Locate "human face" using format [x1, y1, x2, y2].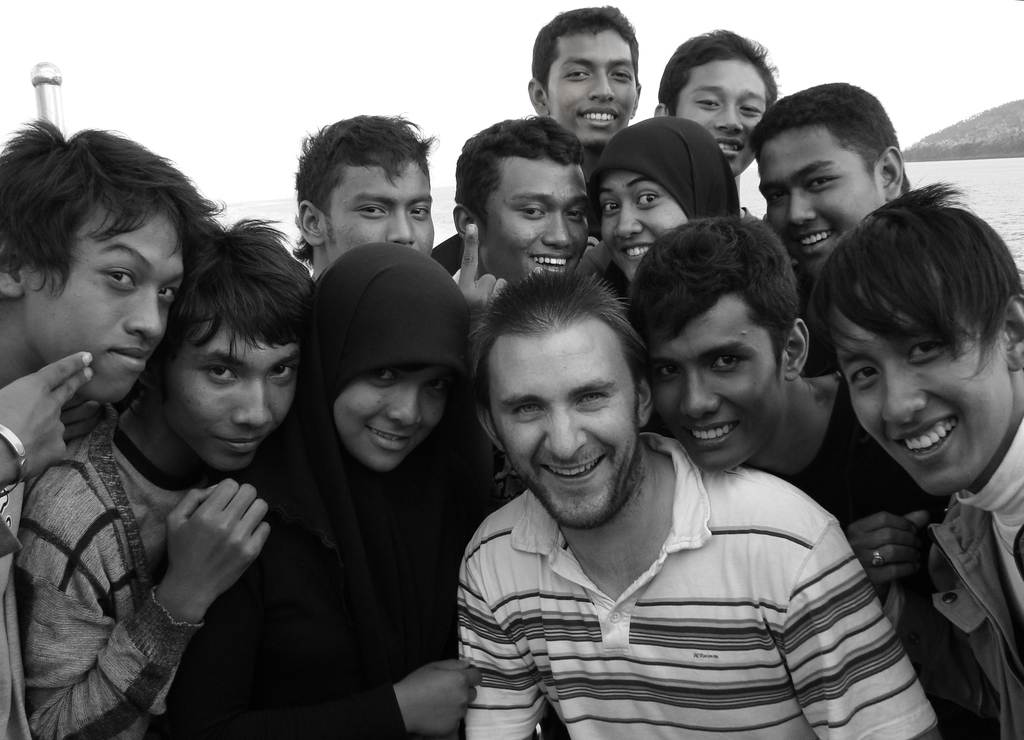
[763, 123, 881, 254].
